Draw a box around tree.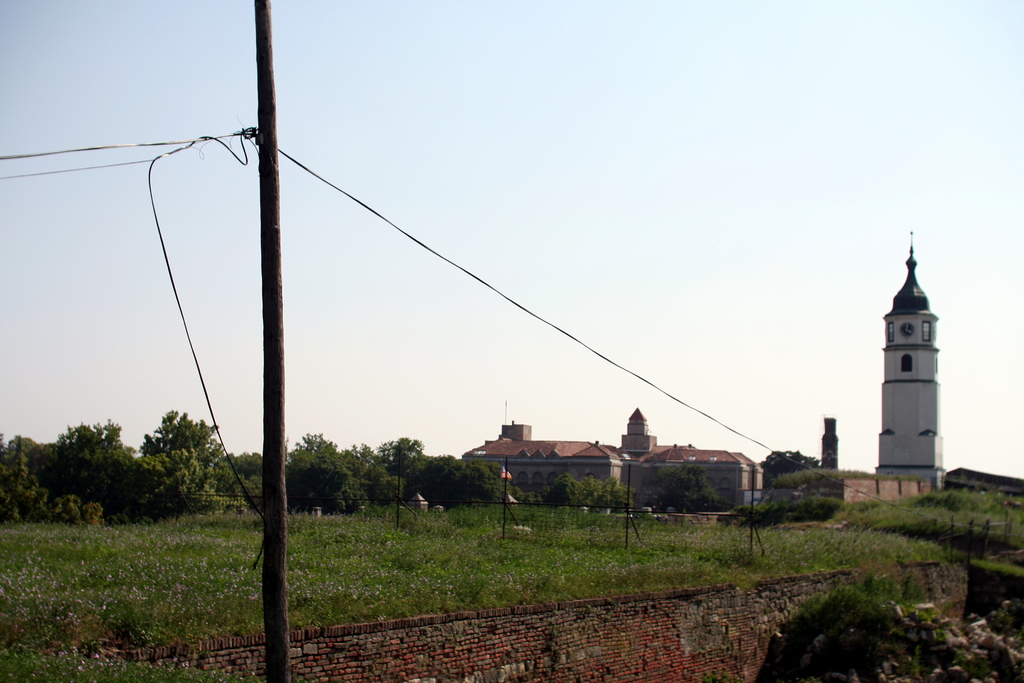
x1=653, y1=463, x2=713, y2=509.
